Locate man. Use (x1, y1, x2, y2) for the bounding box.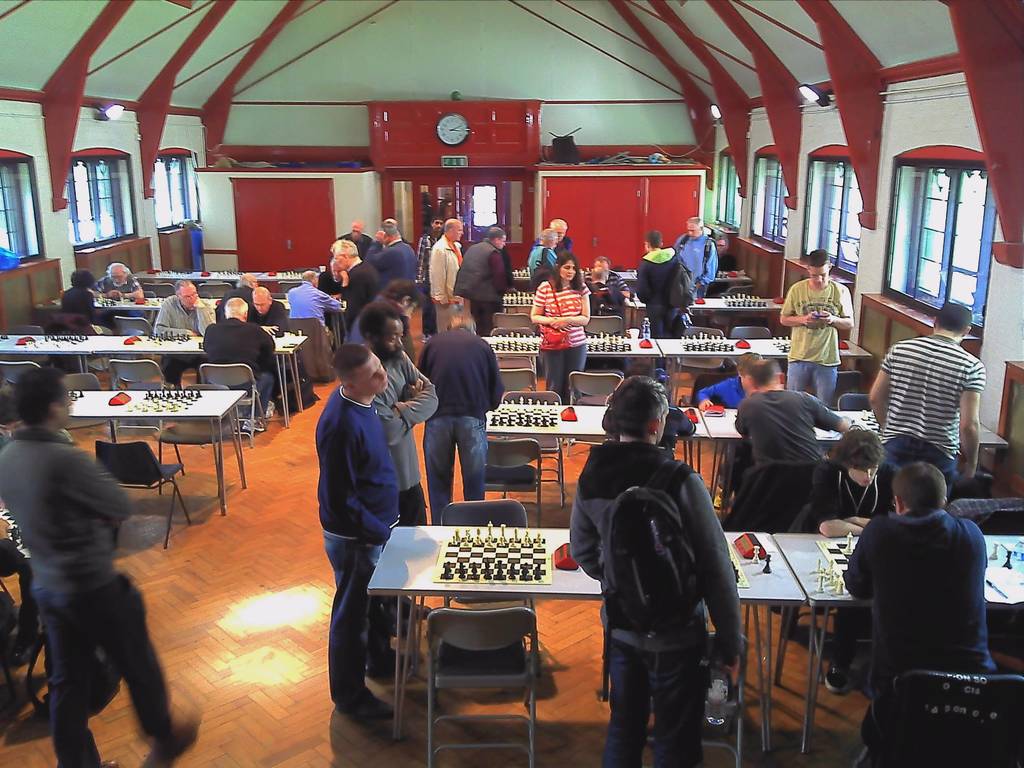
(865, 302, 986, 503).
